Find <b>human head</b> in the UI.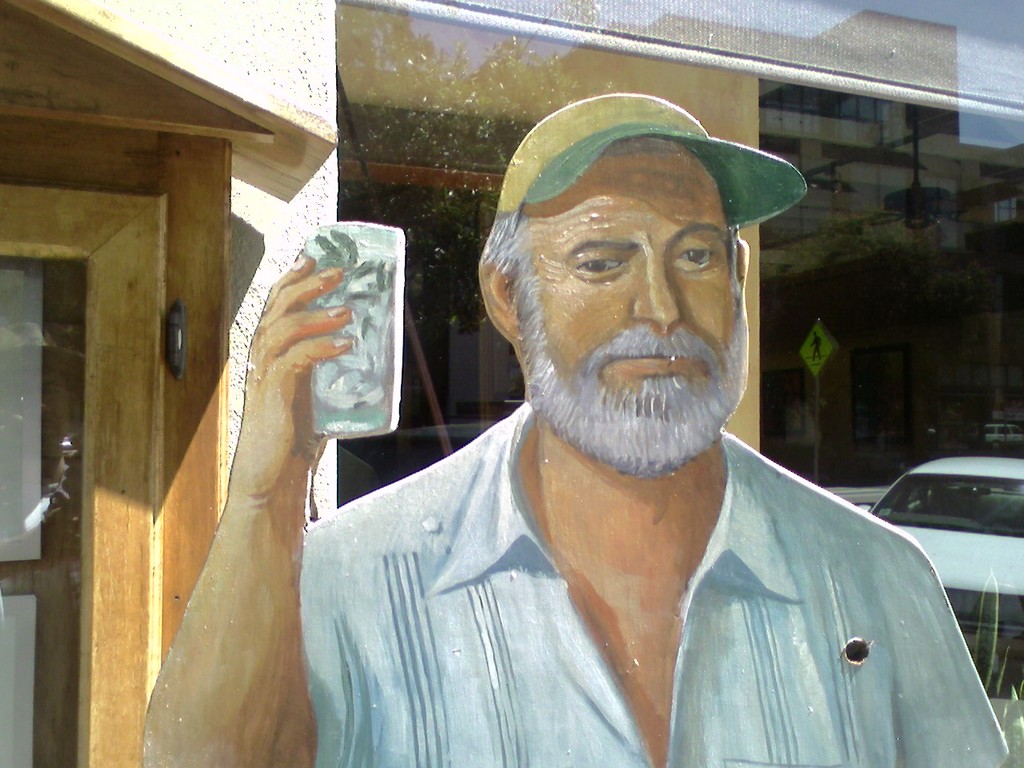
UI element at pyautogui.locateOnScreen(470, 99, 786, 461).
